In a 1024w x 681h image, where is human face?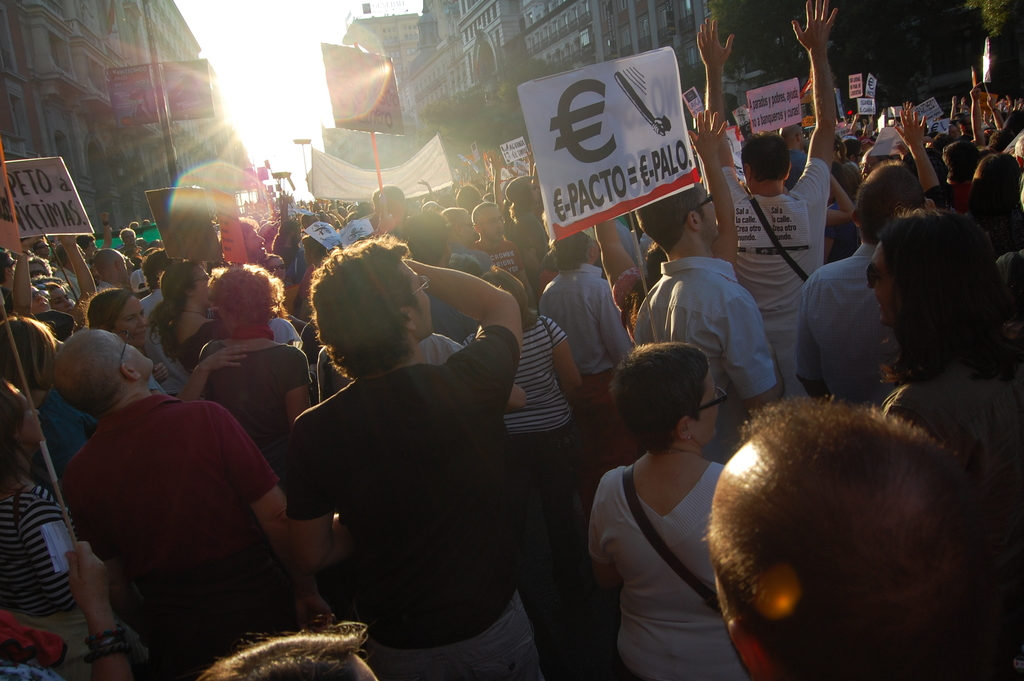
<box>114,296,152,343</box>.
